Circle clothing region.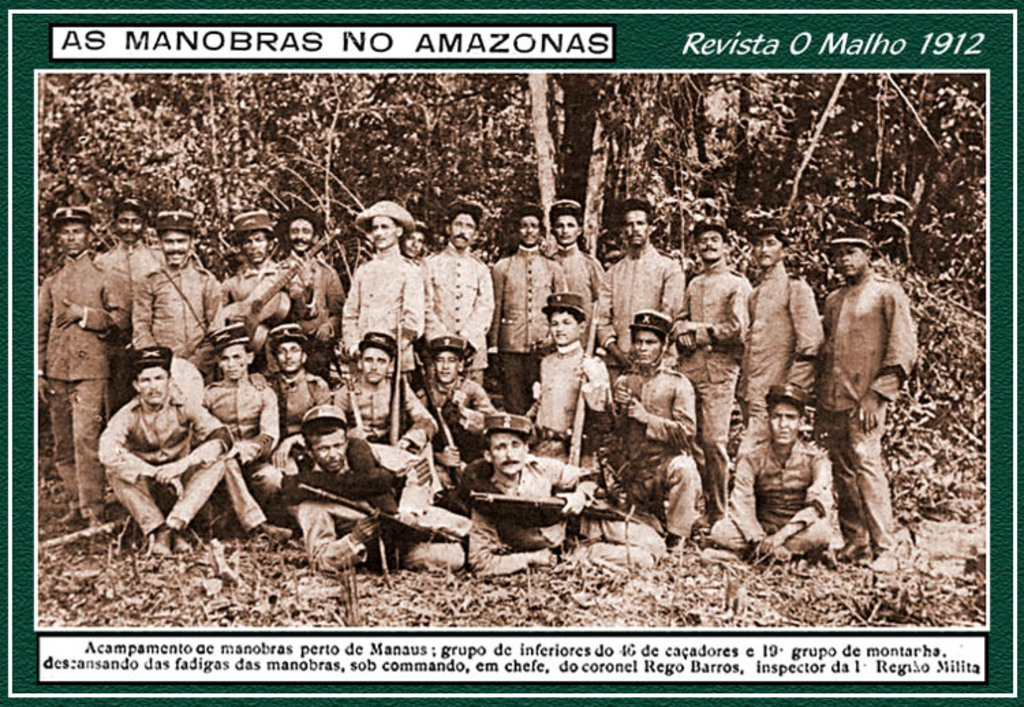
Region: (x1=130, y1=259, x2=232, y2=393).
